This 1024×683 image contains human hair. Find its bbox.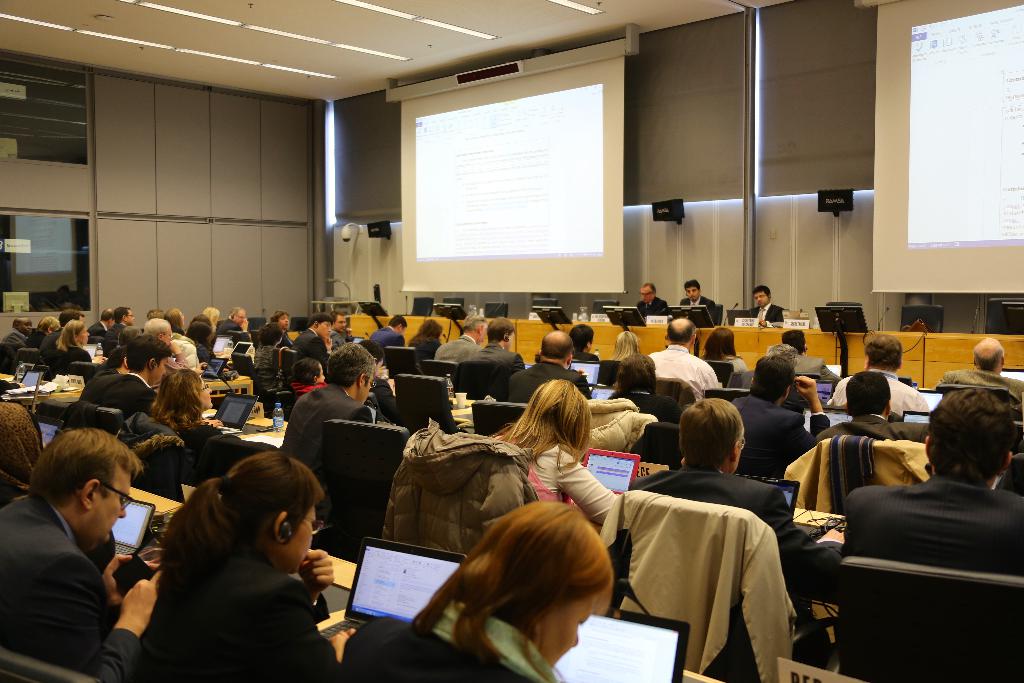
[left=326, top=343, right=375, bottom=389].
